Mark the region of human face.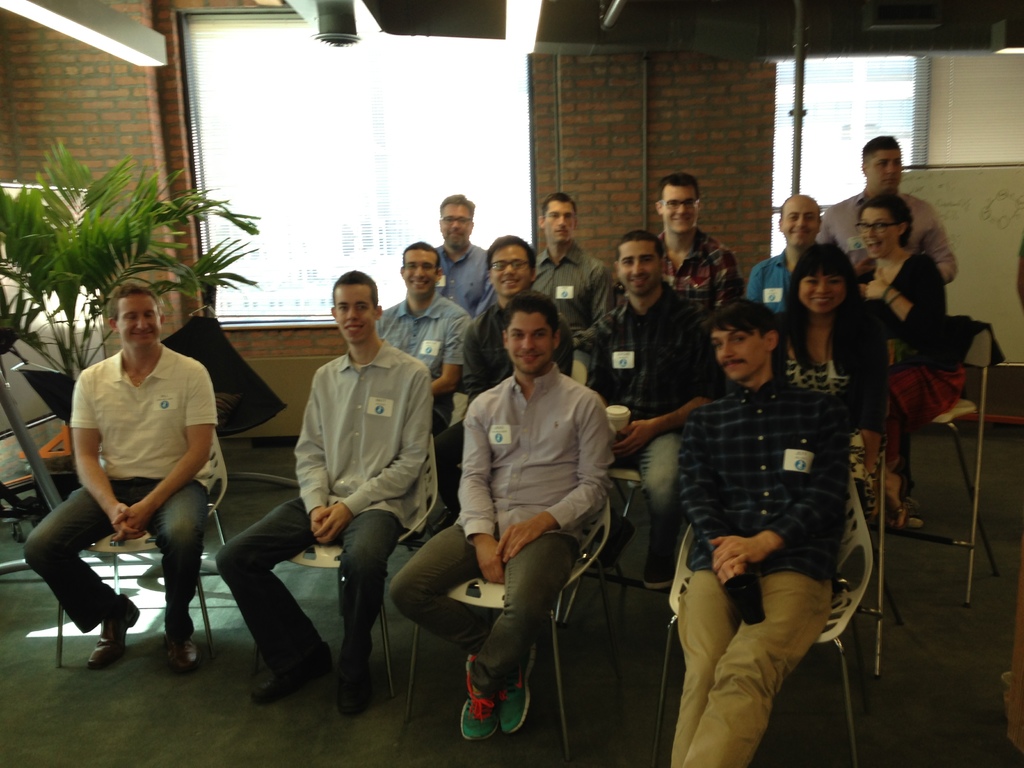
Region: crop(334, 281, 378, 344).
